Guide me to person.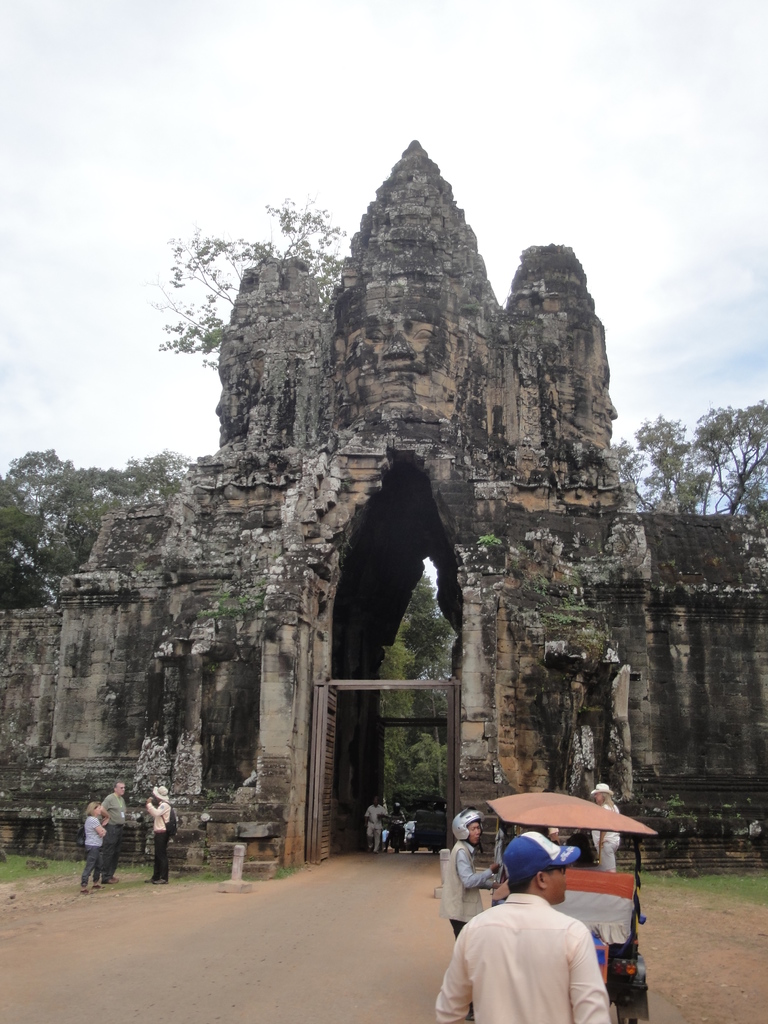
Guidance: 449:839:634:1009.
